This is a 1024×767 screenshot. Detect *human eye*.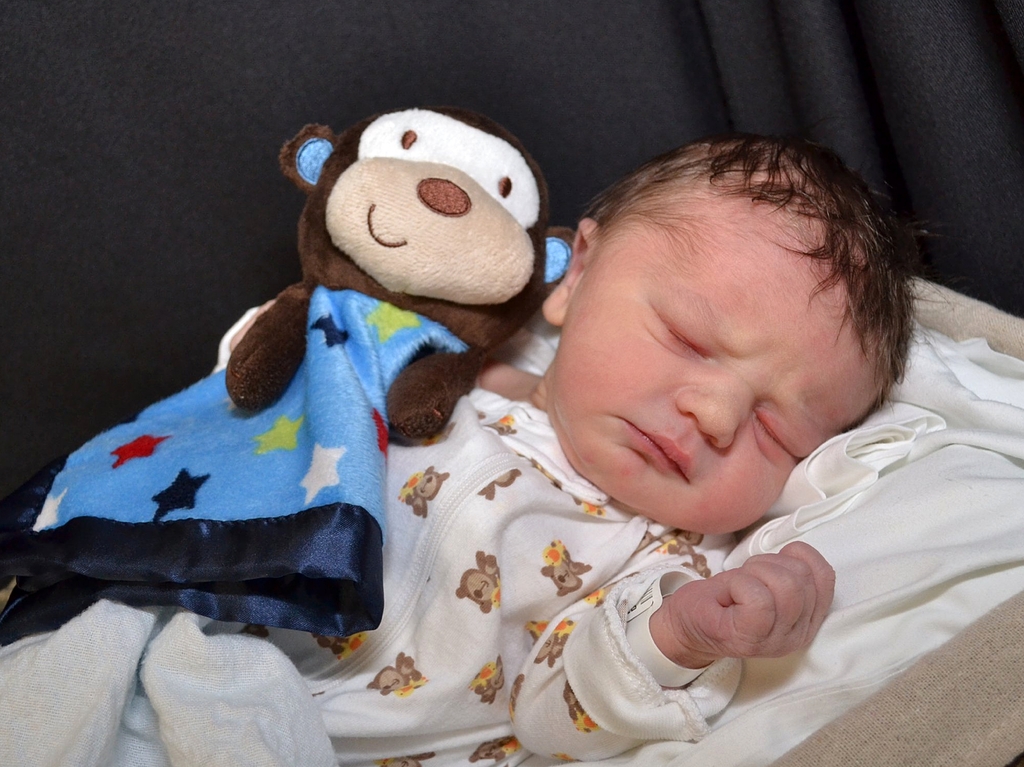
<bbox>639, 296, 719, 367</bbox>.
